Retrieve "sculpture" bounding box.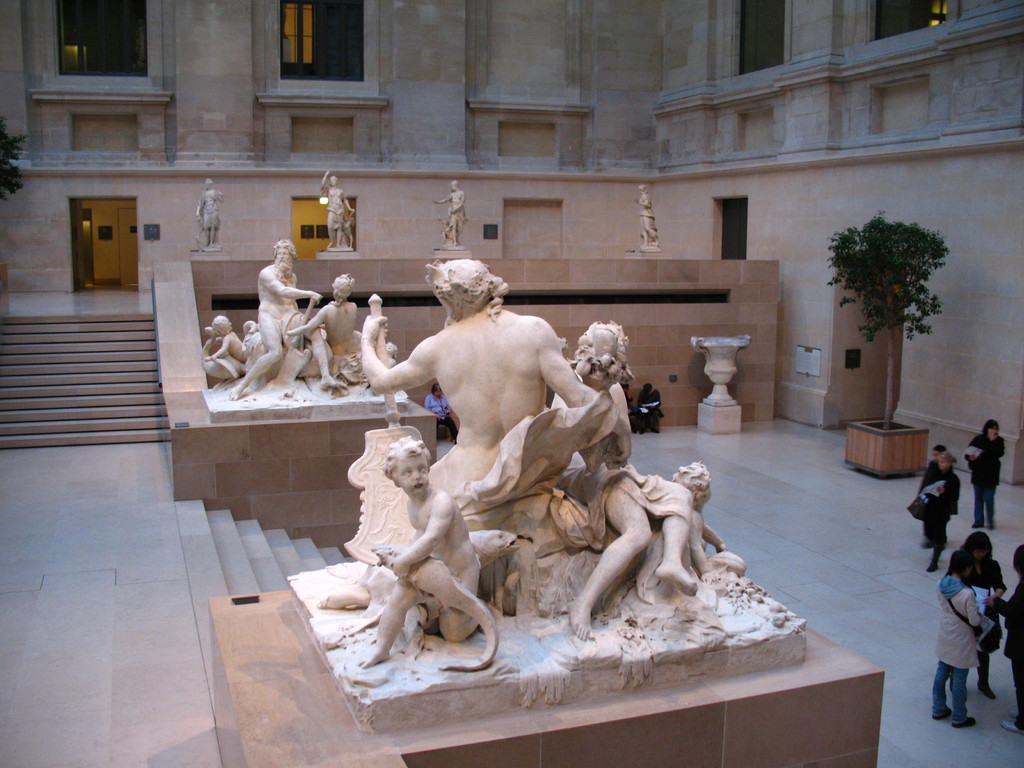
Bounding box: 285,271,367,378.
